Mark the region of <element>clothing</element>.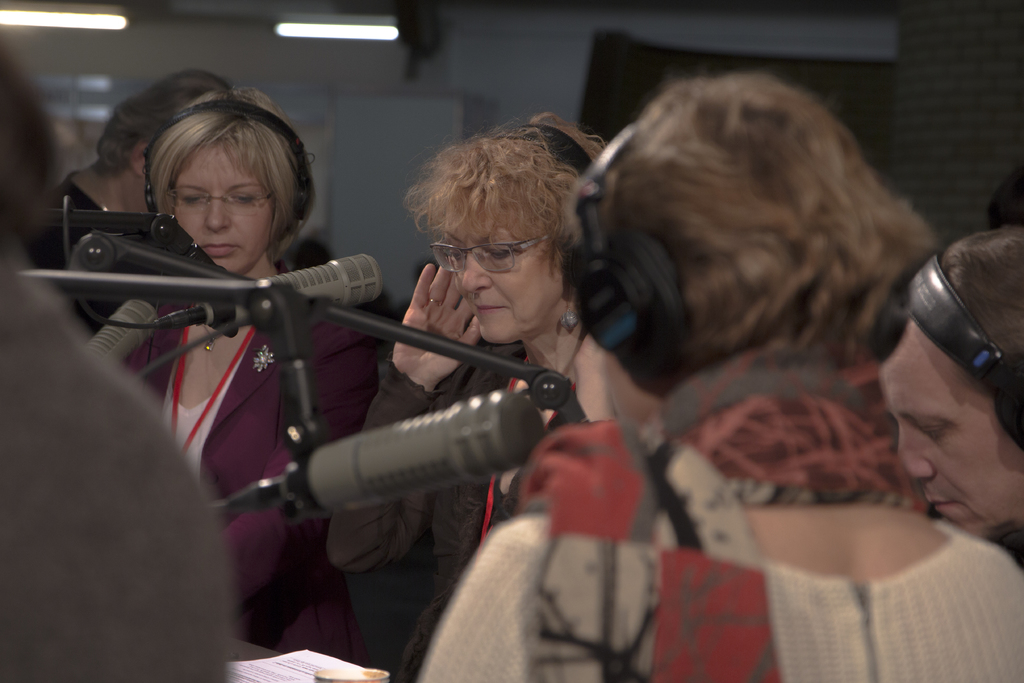
Region: left=409, top=511, right=1019, bottom=682.
